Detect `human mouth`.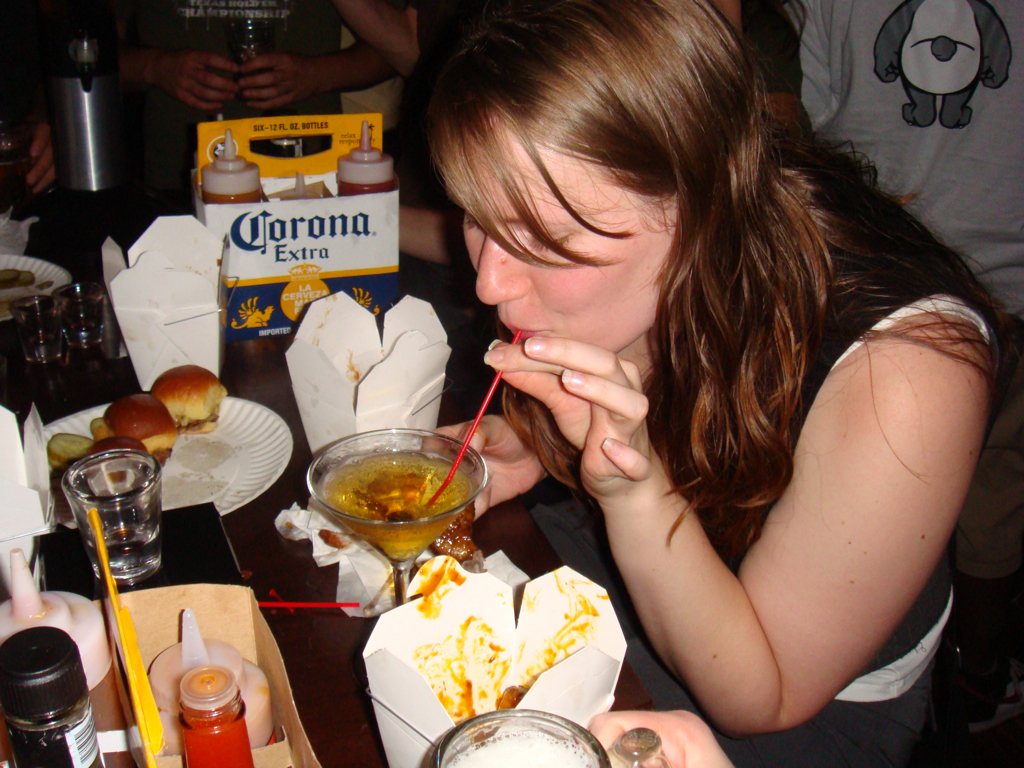
Detected at x1=500, y1=318, x2=549, y2=340.
